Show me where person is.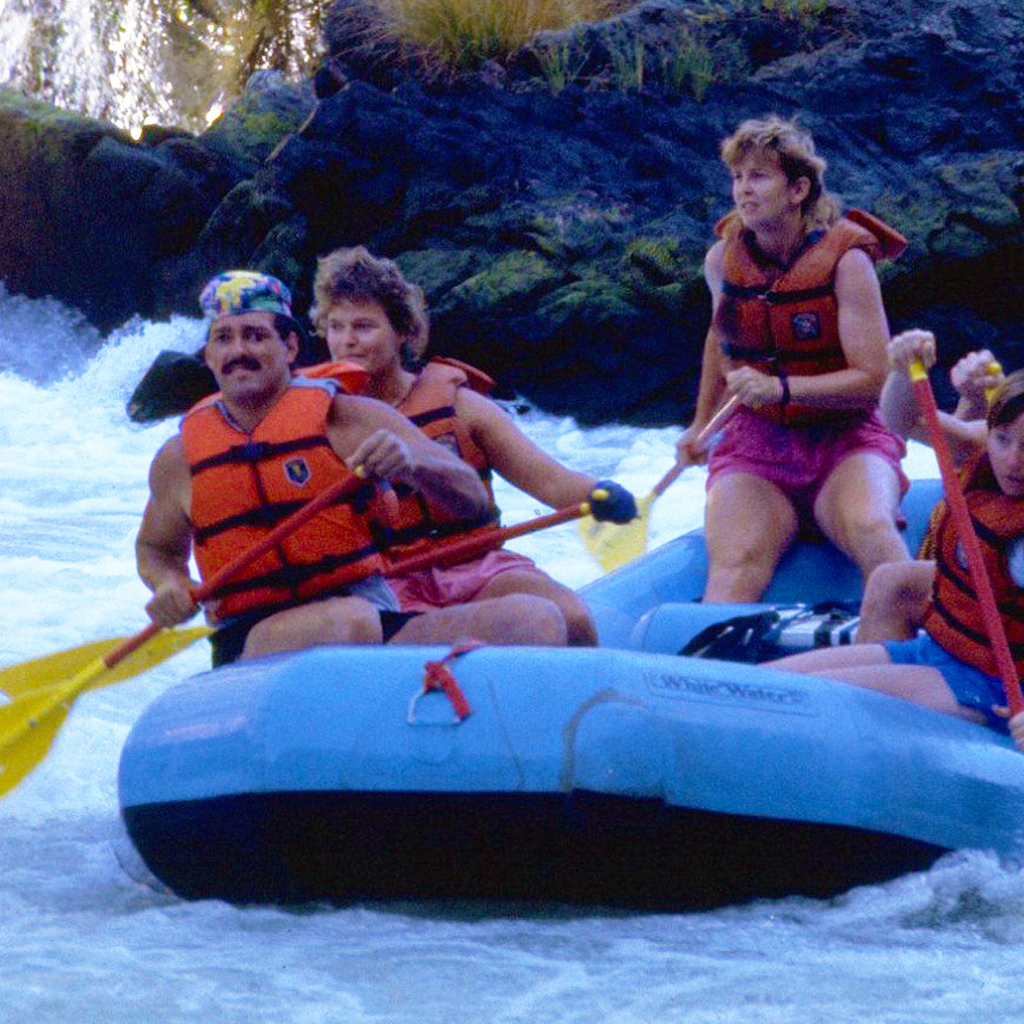
person is at x1=754 y1=326 x2=1023 y2=757.
